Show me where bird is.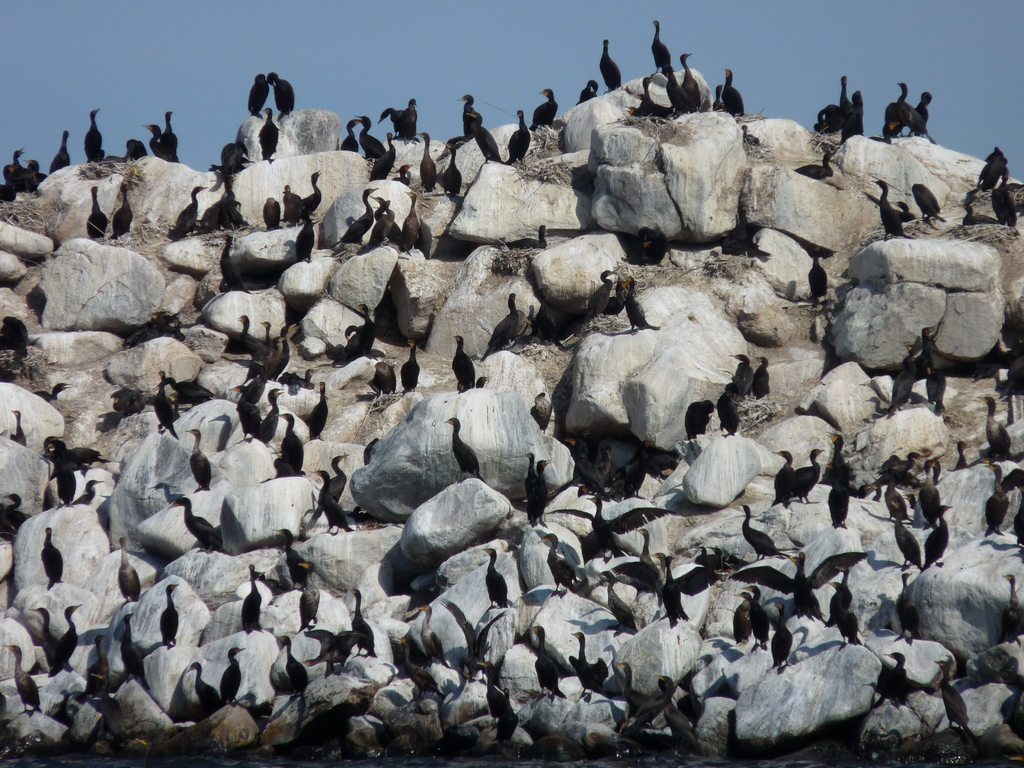
bird is at [x1=202, y1=176, x2=250, y2=230].
